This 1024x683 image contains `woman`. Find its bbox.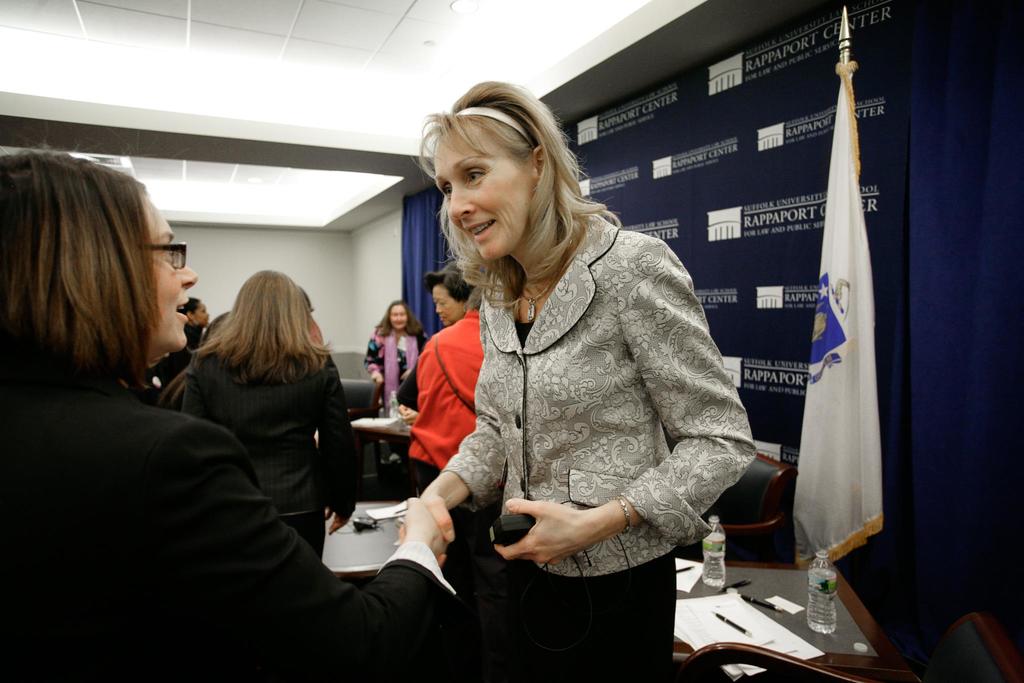
{"left": 0, "top": 145, "right": 387, "bottom": 682}.
